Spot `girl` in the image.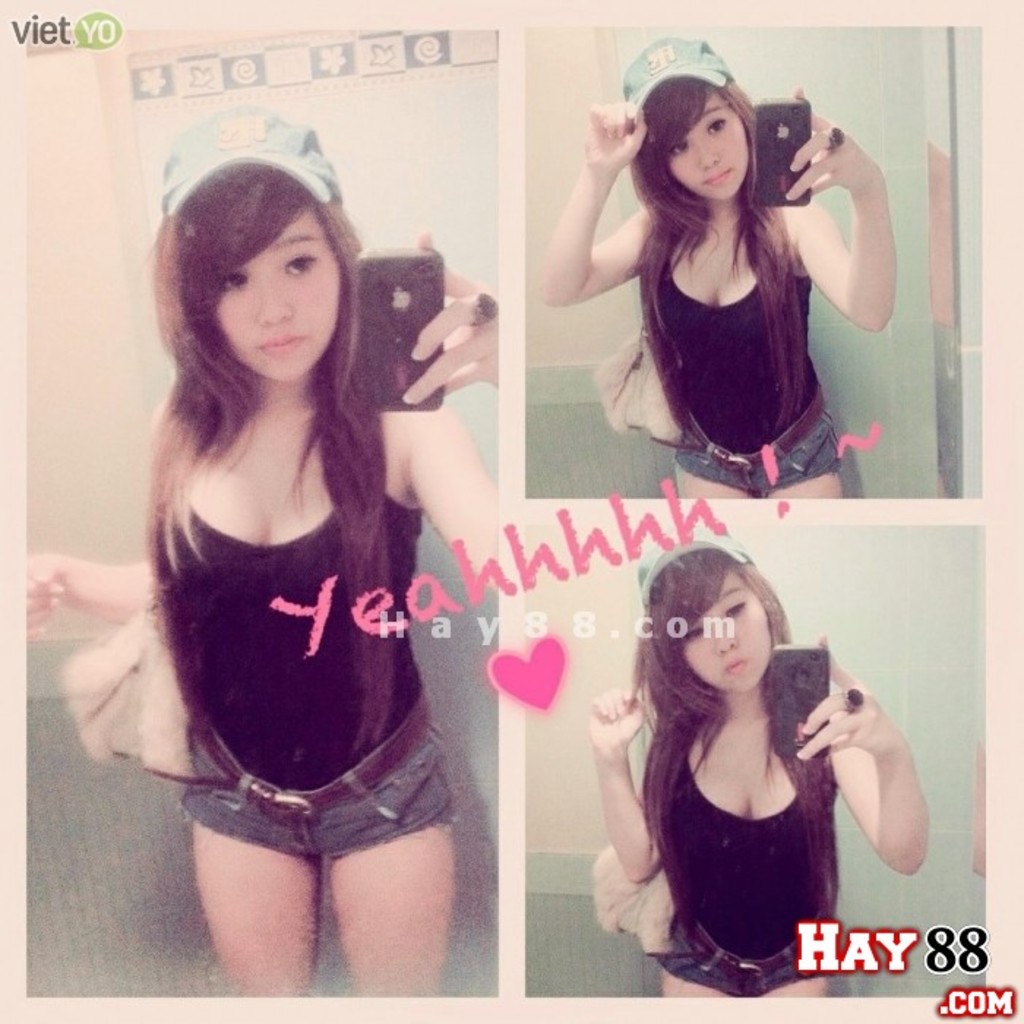
`girl` found at 538, 32, 898, 502.
